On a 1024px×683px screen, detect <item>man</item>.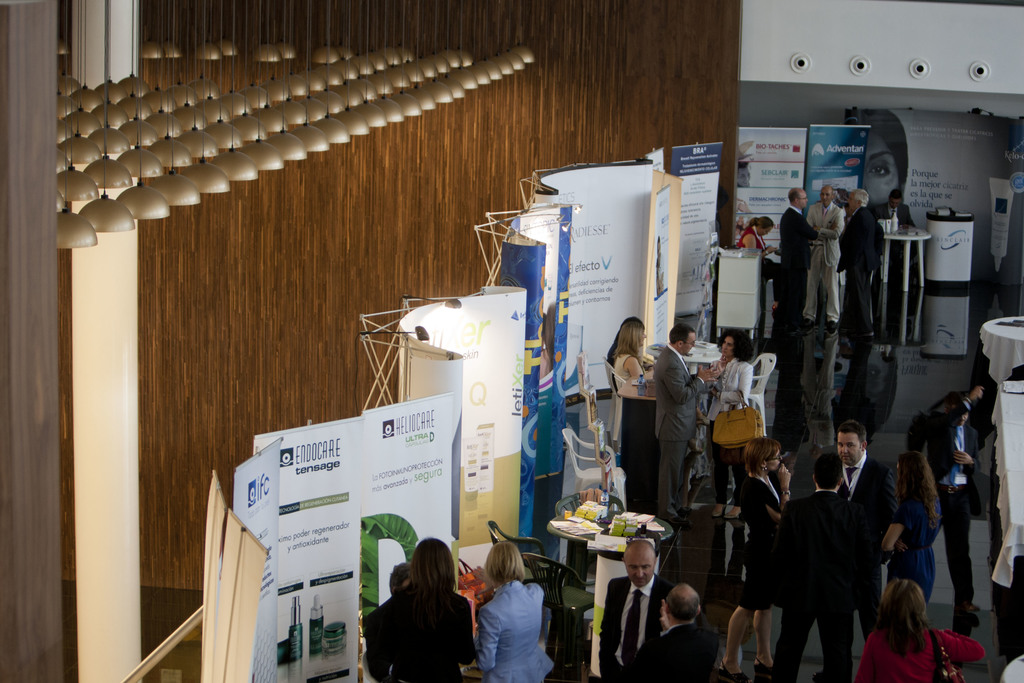
<bbox>774, 455, 849, 669</bbox>.
